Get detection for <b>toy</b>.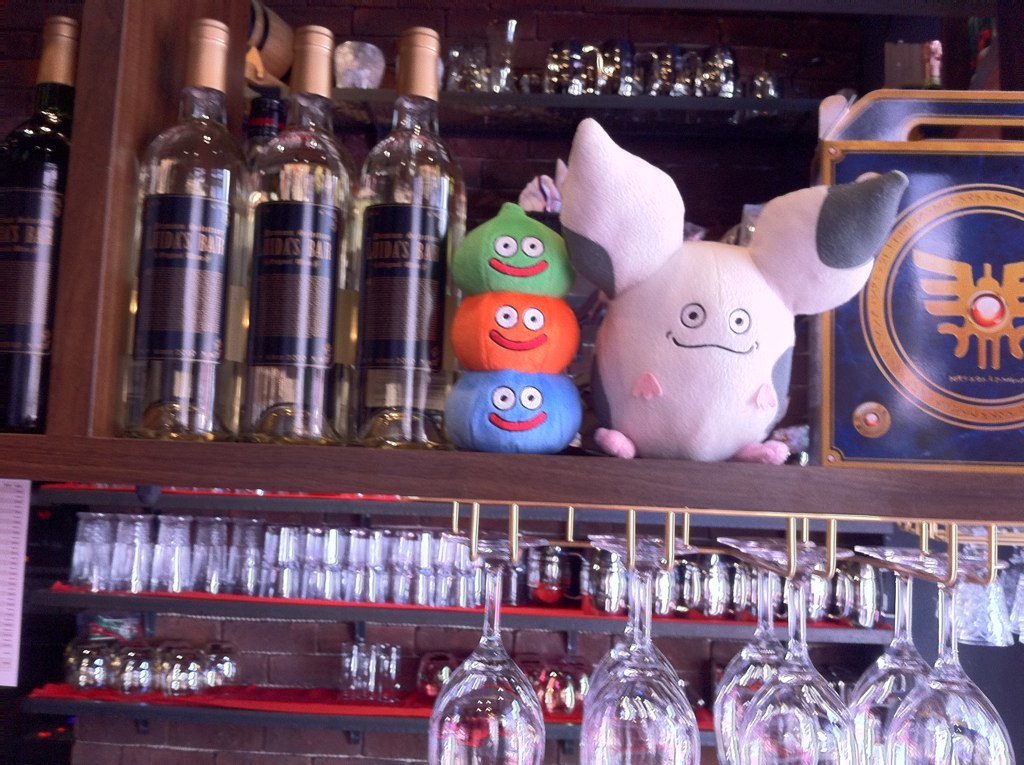
Detection: {"left": 444, "top": 198, "right": 589, "bottom": 302}.
